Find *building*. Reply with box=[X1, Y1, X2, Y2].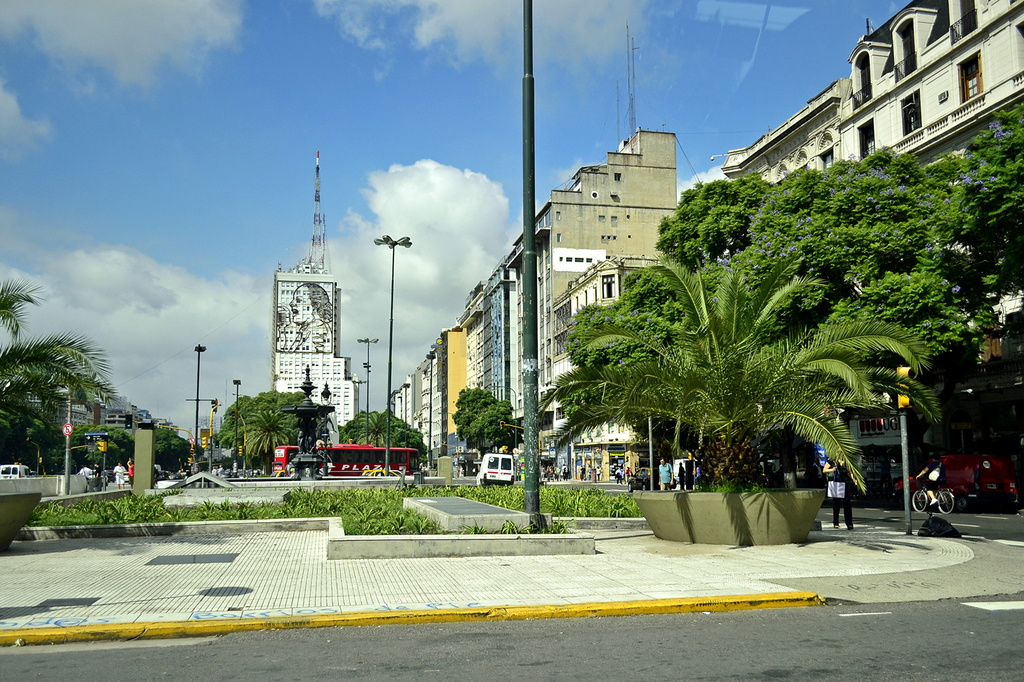
box=[271, 264, 362, 420].
